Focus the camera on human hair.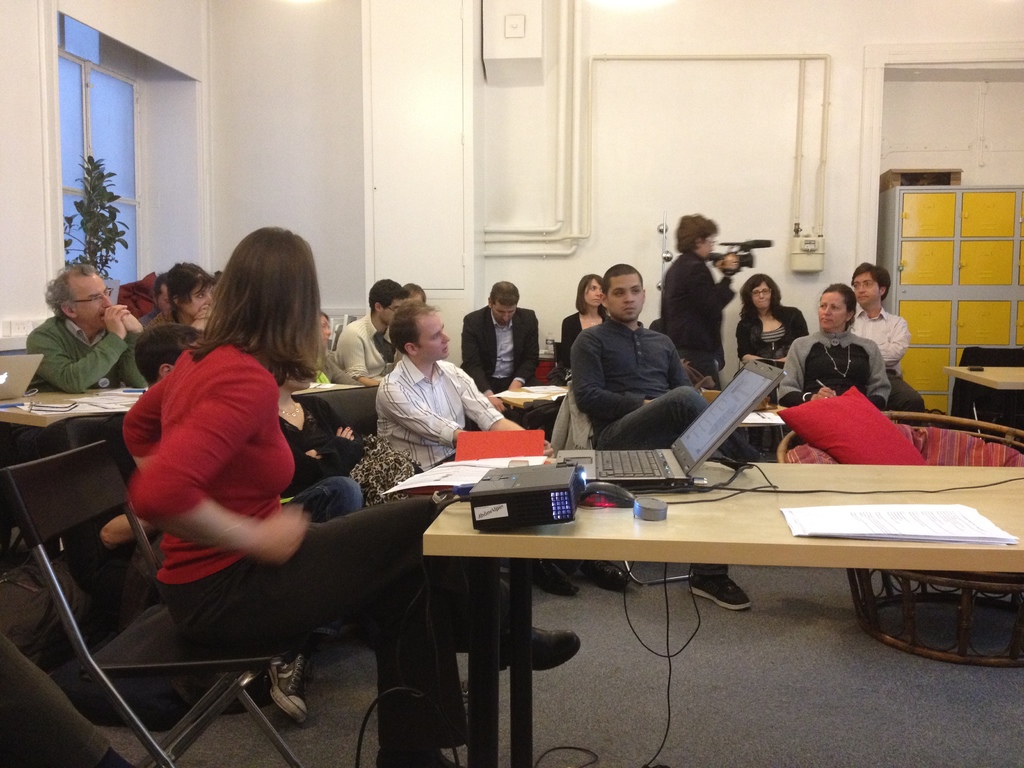
Focus region: bbox=[44, 264, 95, 323].
